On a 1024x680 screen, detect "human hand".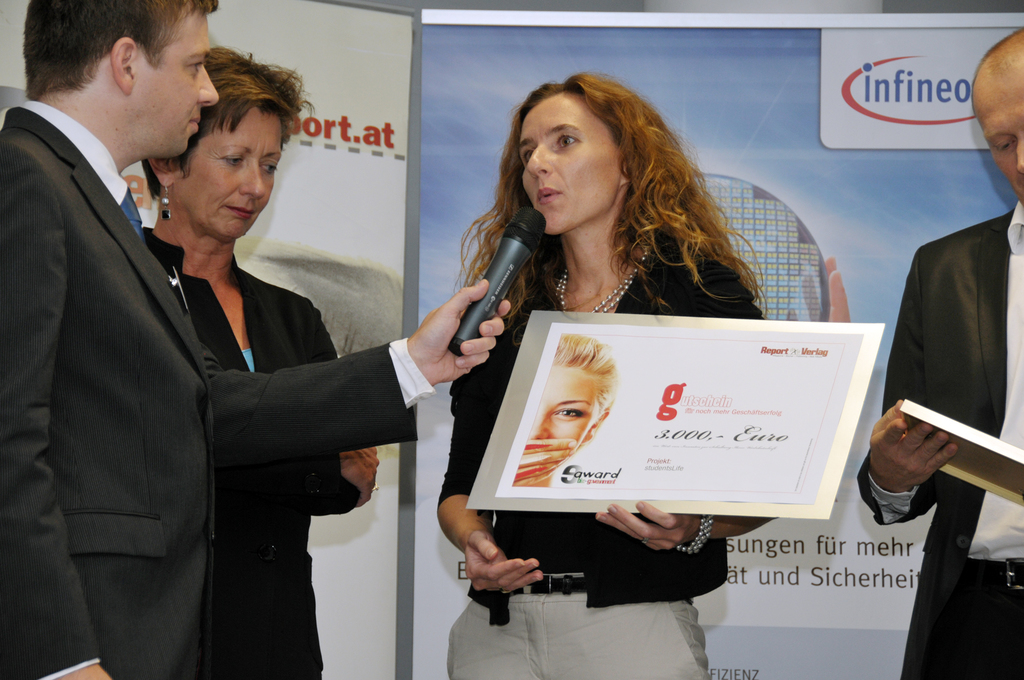
[60, 667, 111, 679].
